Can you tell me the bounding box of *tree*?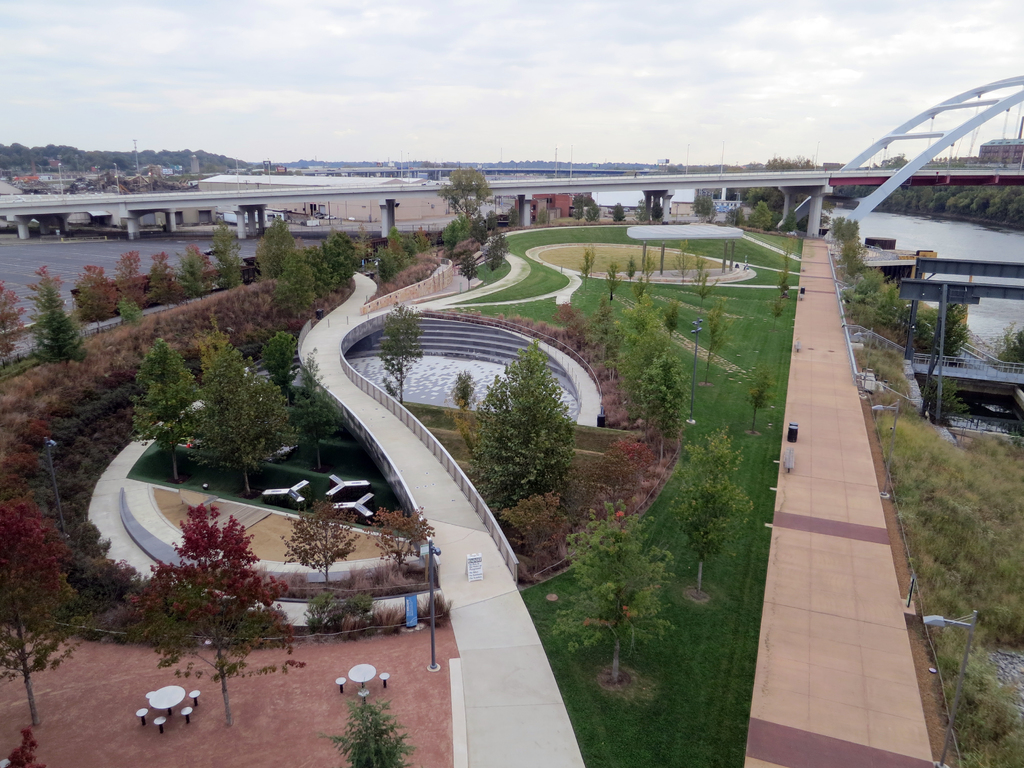
[x1=364, y1=504, x2=438, y2=576].
